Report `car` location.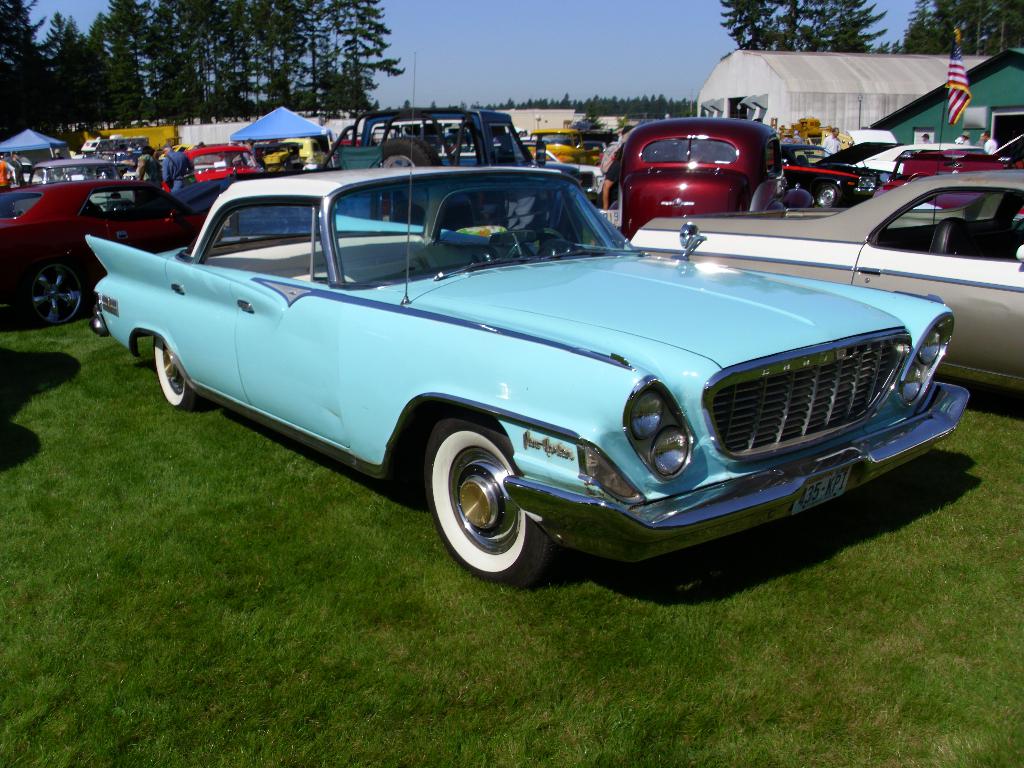
Report: Rect(79, 45, 969, 595).
